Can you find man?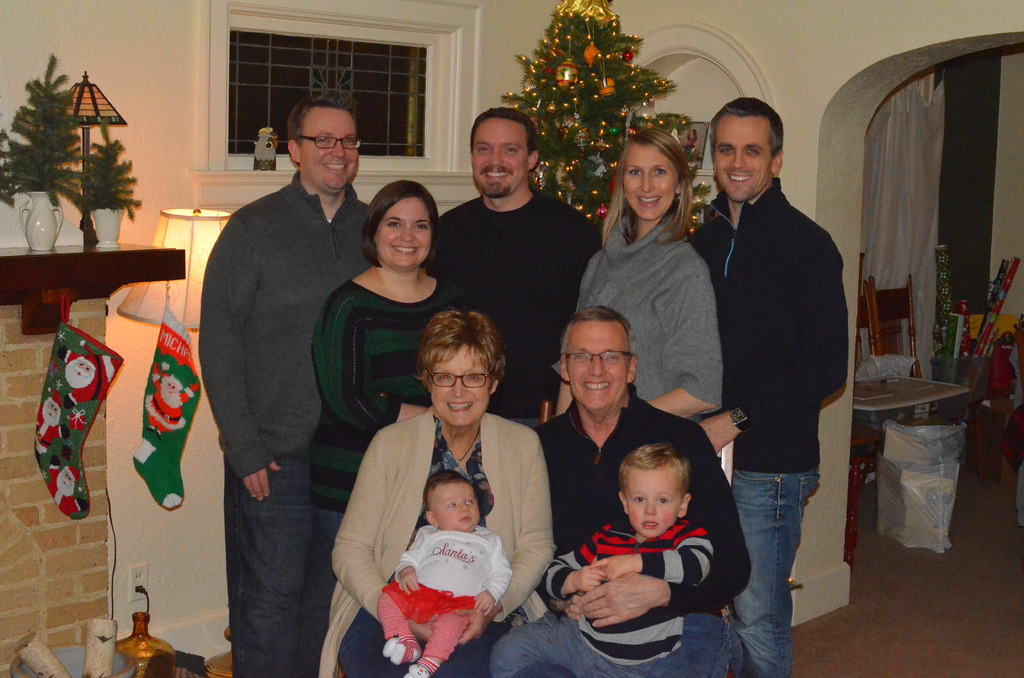
Yes, bounding box: x1=433, y1=109, x2=606, y2=423.
